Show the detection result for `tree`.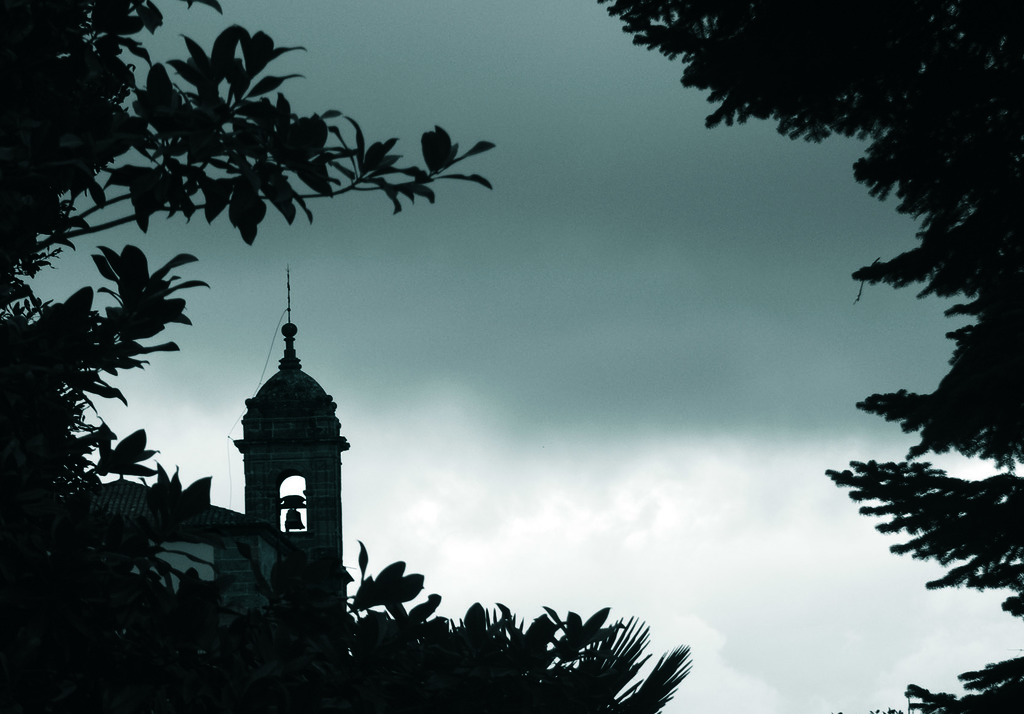
(left=2, top=0, right=610, bottom=713).
